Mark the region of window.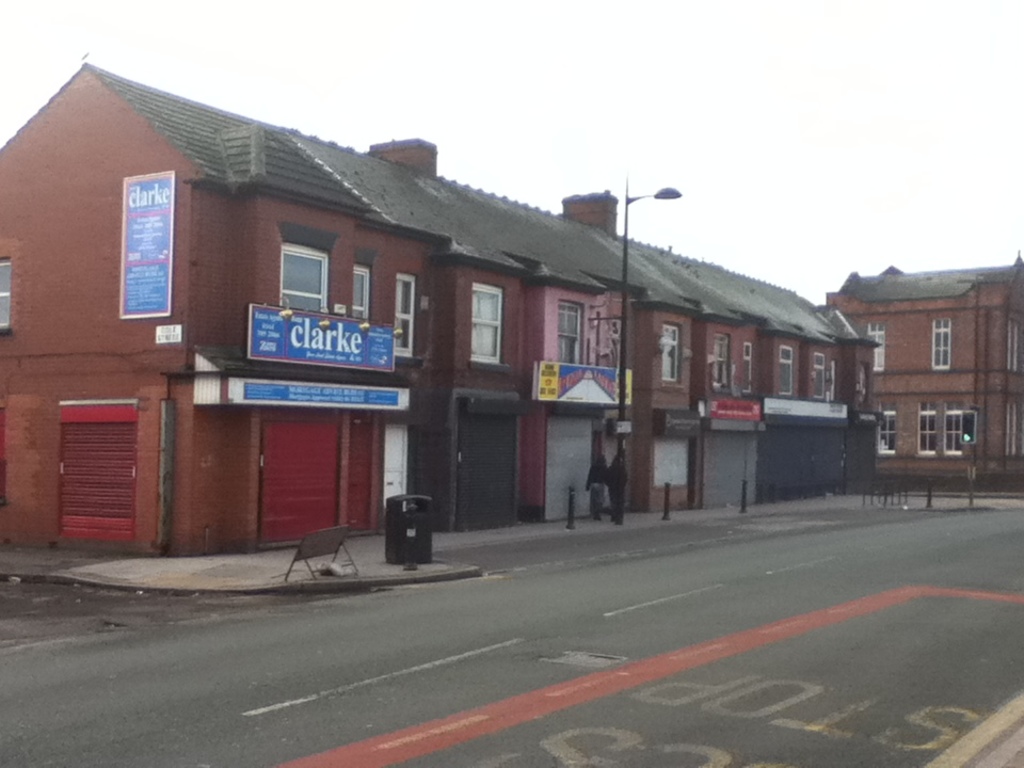
Region: (left=1008, top=321, right=1021, bottom=369).
